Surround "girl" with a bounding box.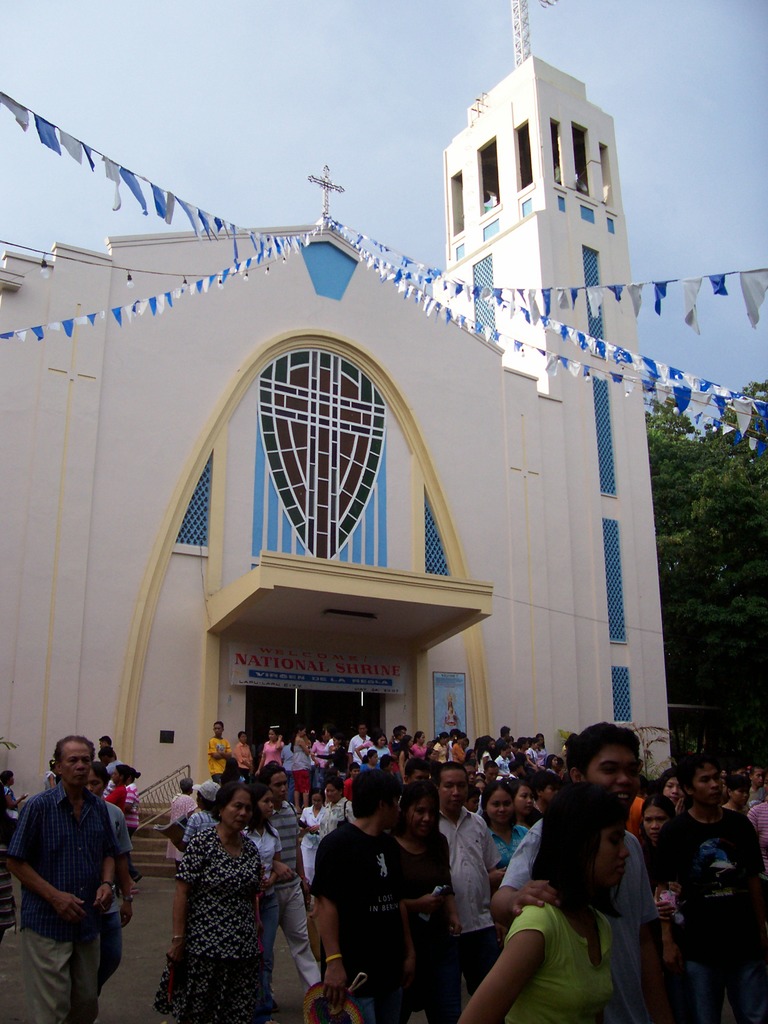
BBox(243, 785, 281, 1012).
